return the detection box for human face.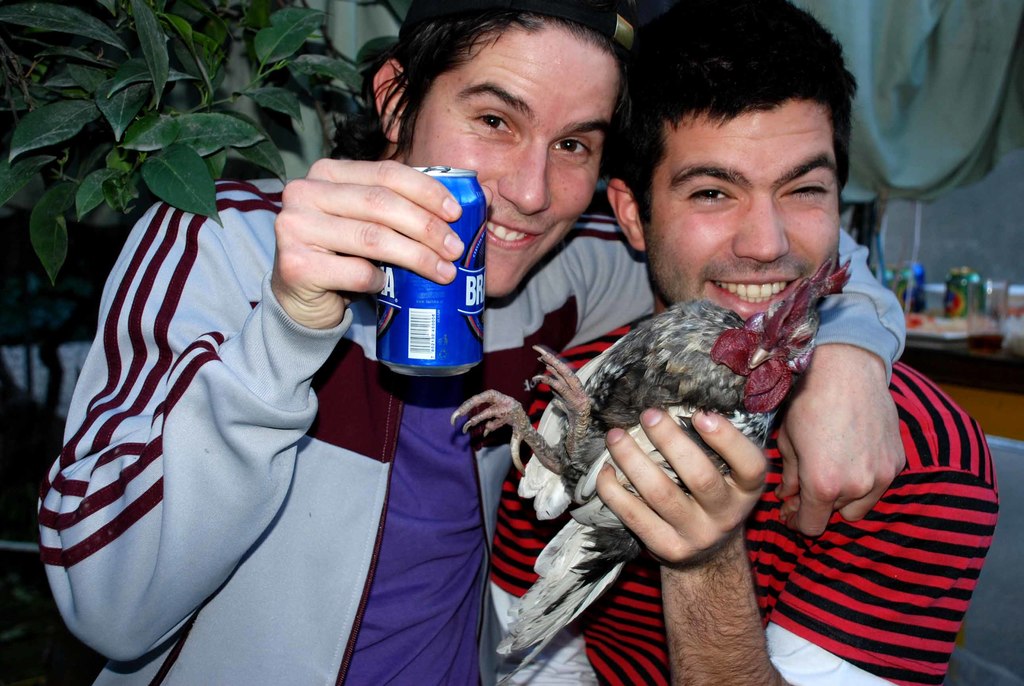
(641, 97, 838, 318).
